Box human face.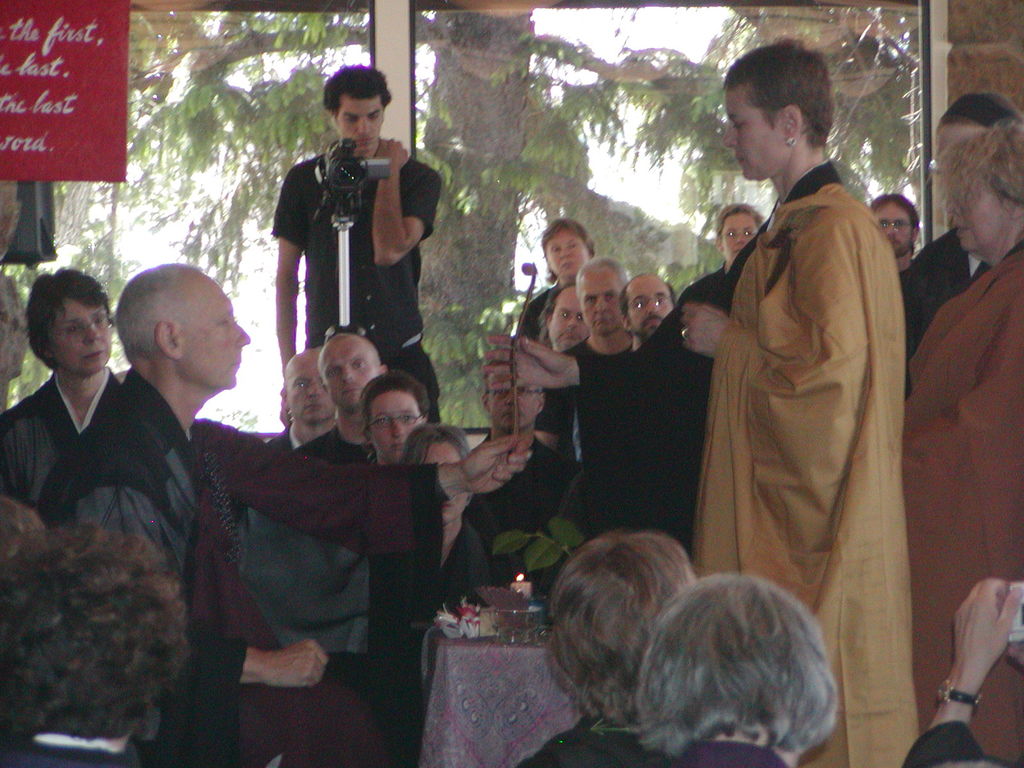
[942,178,1021,264].
